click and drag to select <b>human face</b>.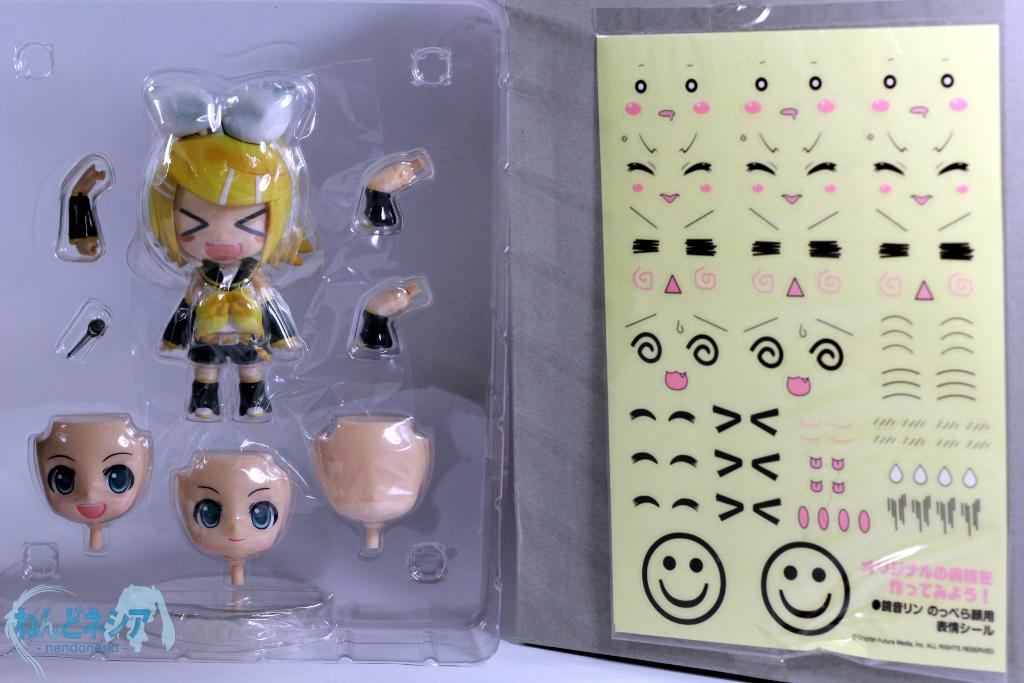
Selection: left=33, top=424, right=152, bottom=531.
